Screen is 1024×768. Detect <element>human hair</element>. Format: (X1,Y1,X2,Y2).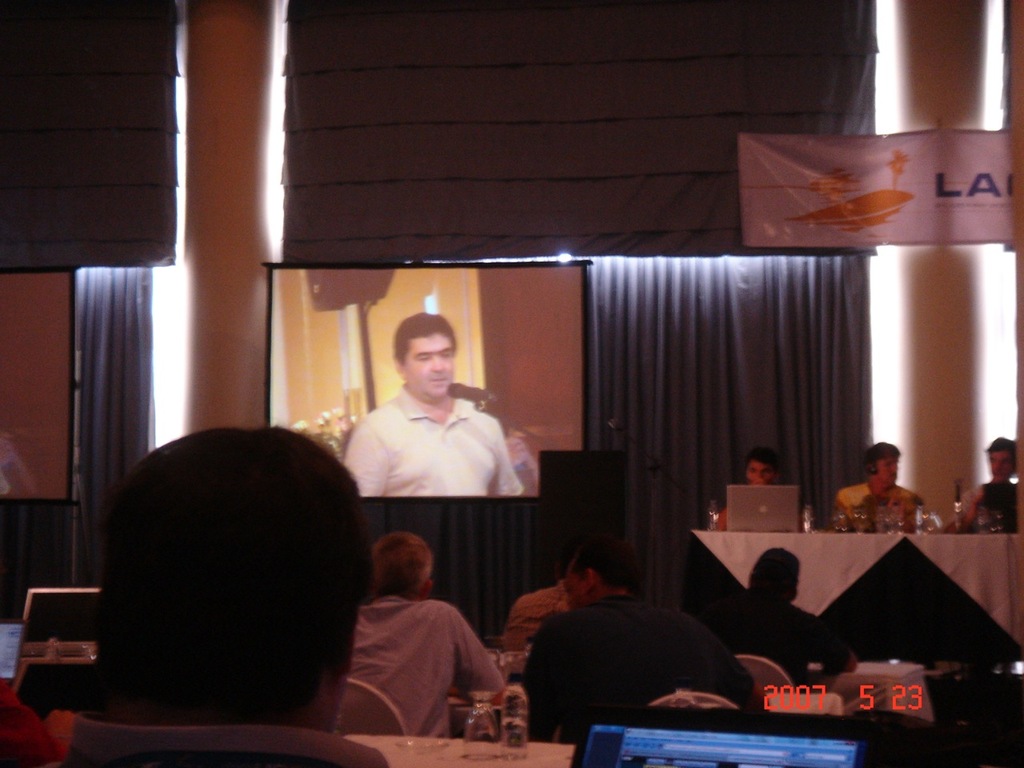
(98,424,378,716).
